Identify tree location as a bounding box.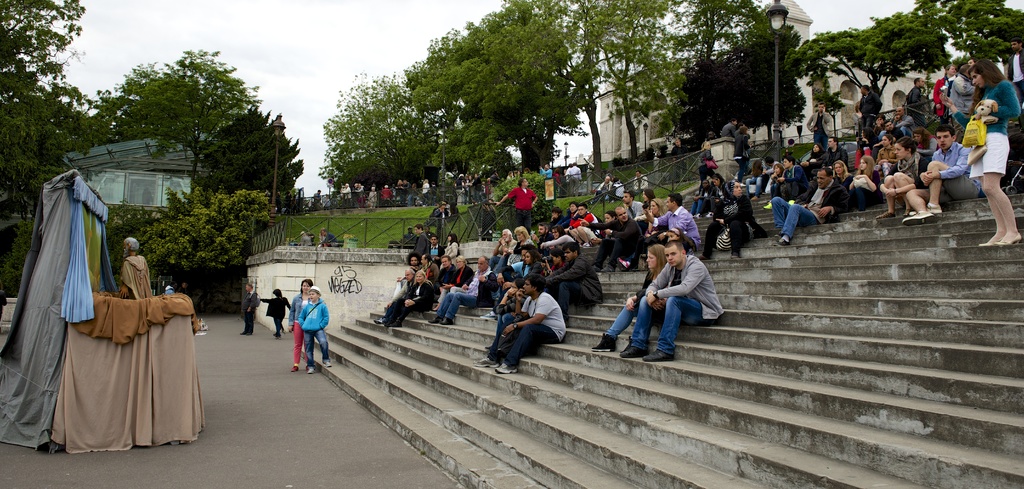
(x1=426, y1=124, x2=516, y2=192).
